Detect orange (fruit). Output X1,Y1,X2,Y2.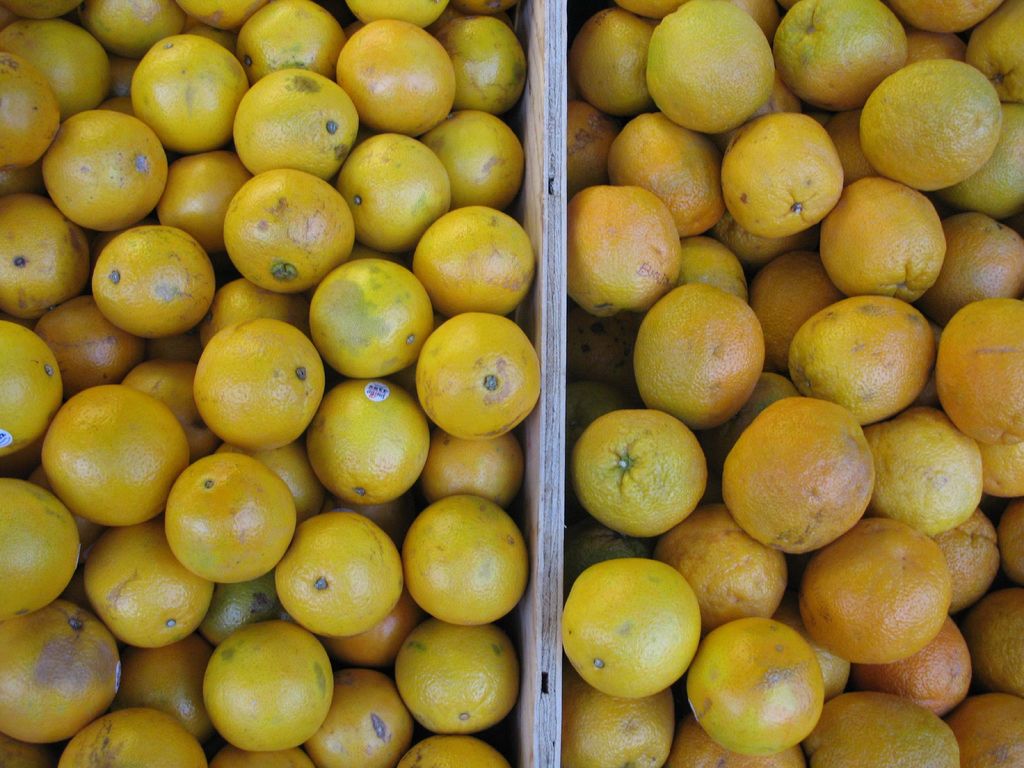
44,383,180,520.
